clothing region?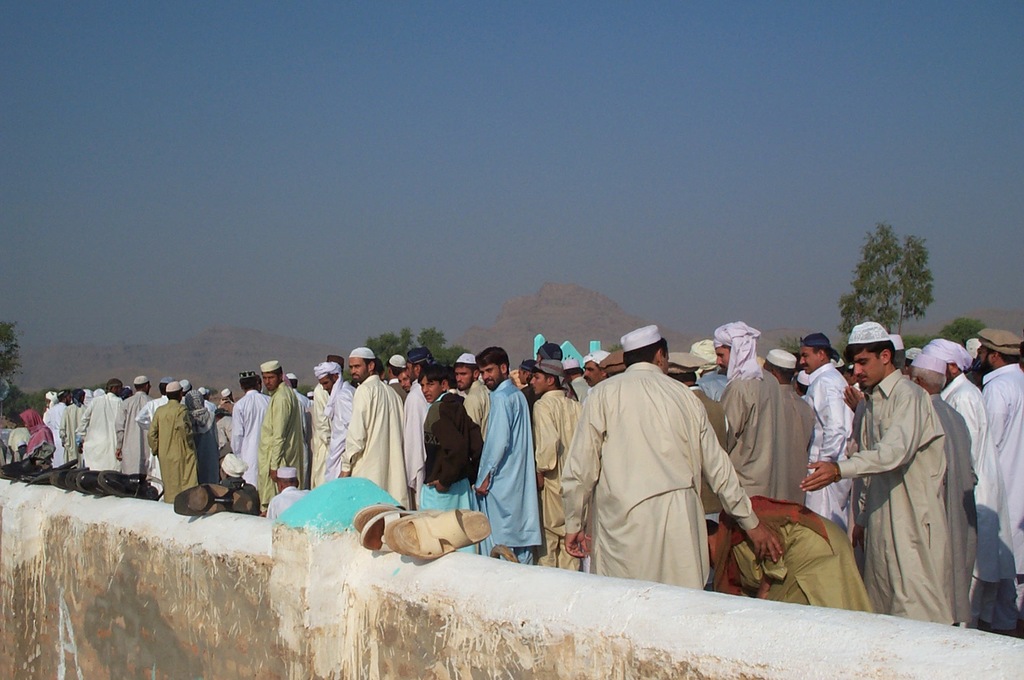
473,376,543,565
